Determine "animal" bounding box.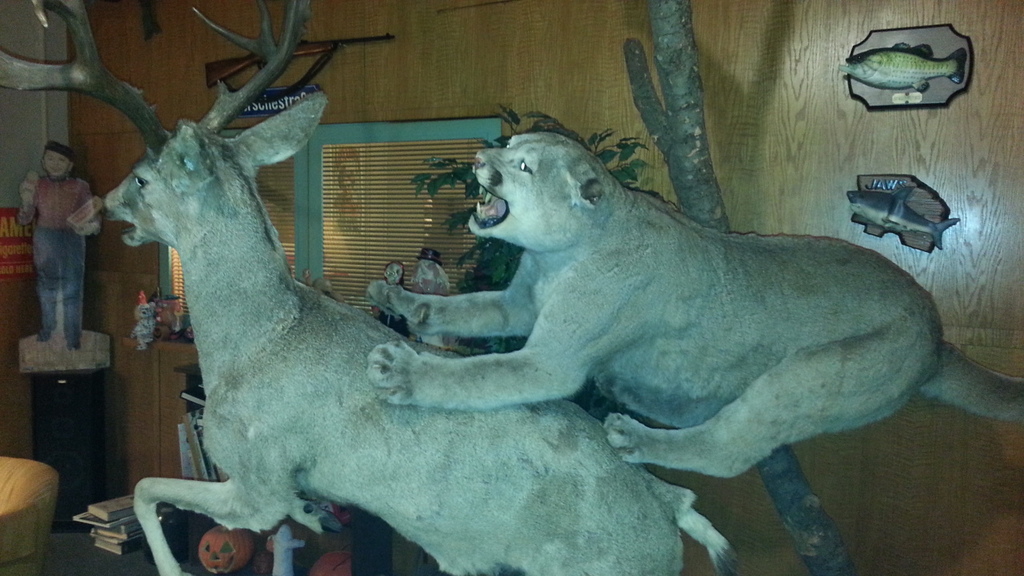
Determined: locate(0, 0, 742, 575).
